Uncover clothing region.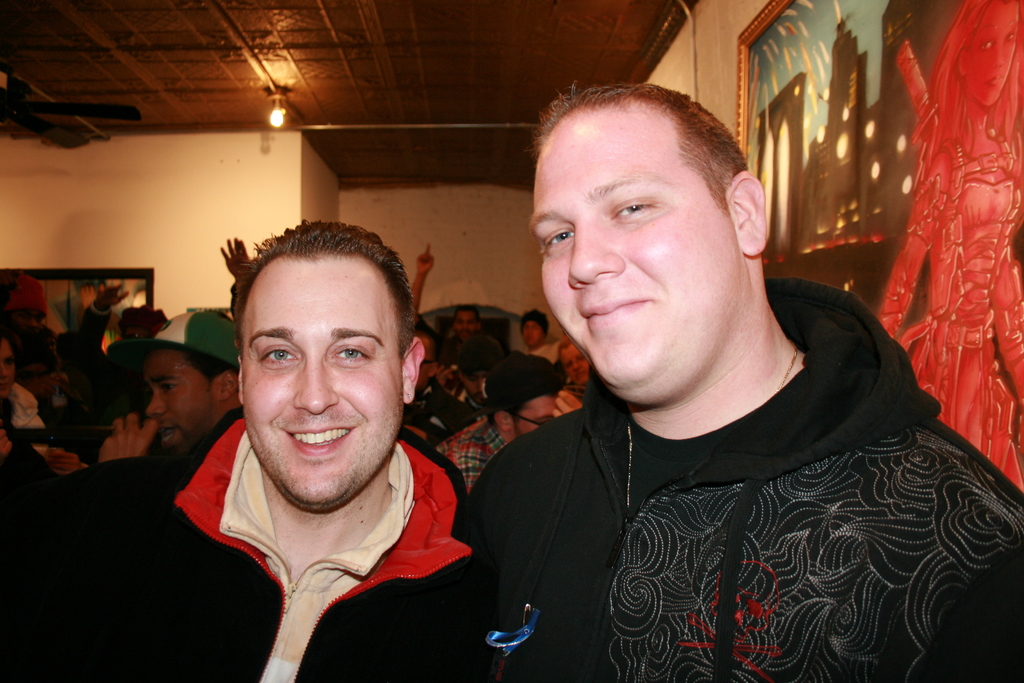
Uncovered: Rect(530, 334, 569, 363).
